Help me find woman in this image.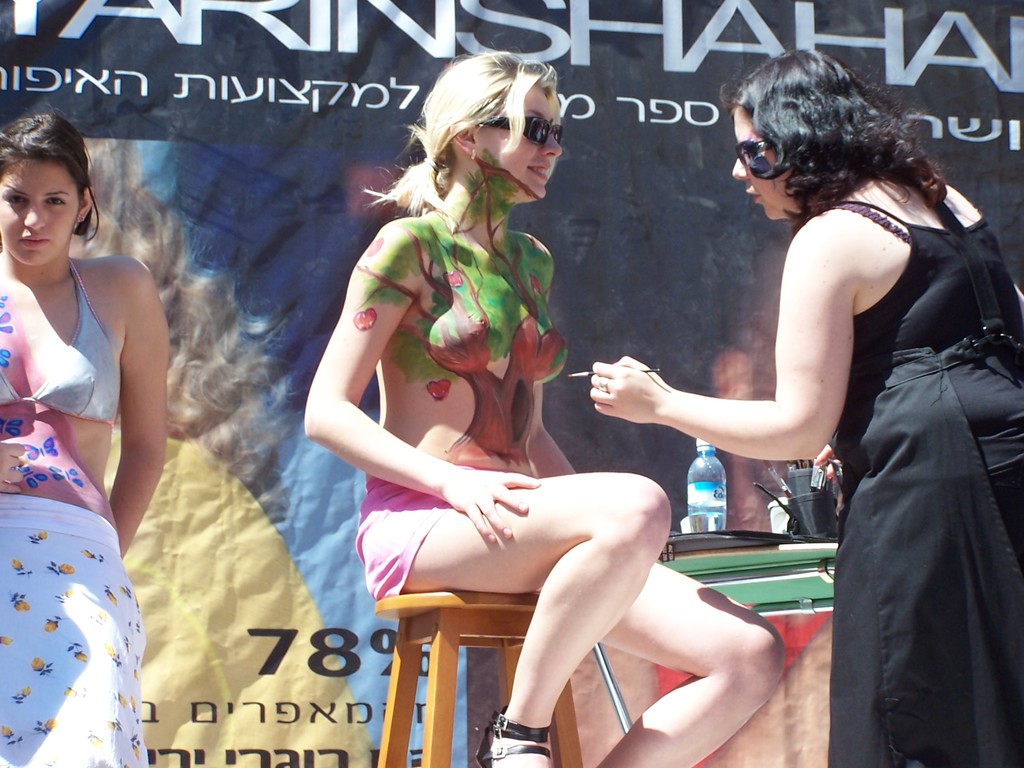
Found it: [305, 42, 785, 767].
